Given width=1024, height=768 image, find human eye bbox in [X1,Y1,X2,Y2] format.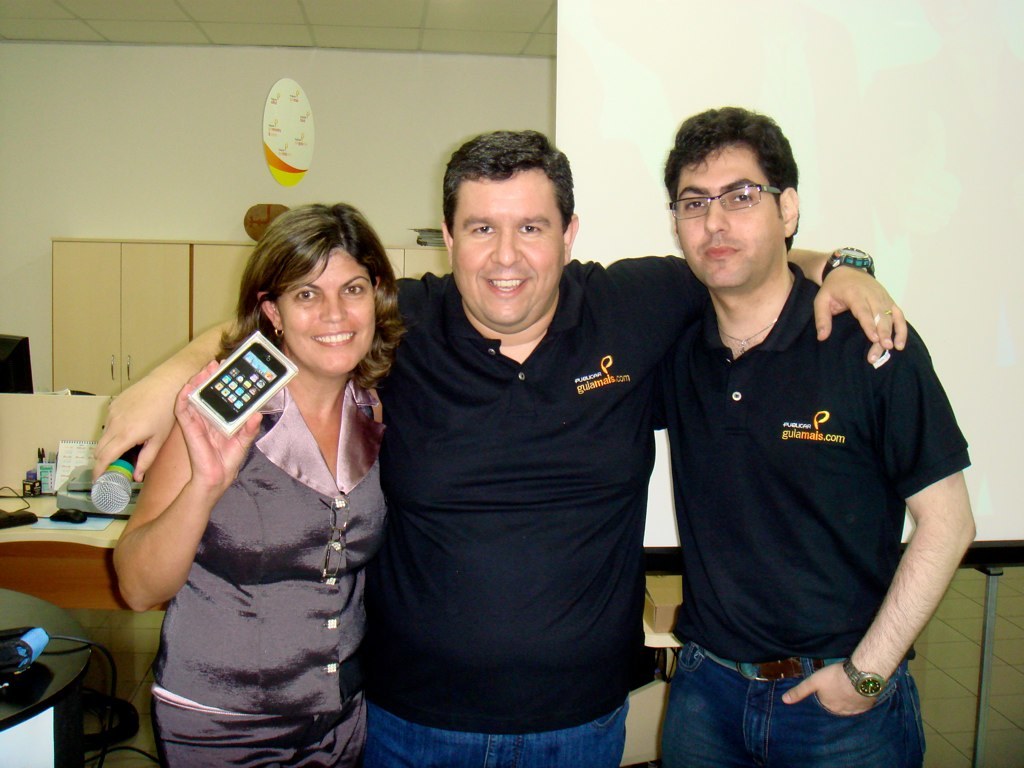
[472,227,494,237].
